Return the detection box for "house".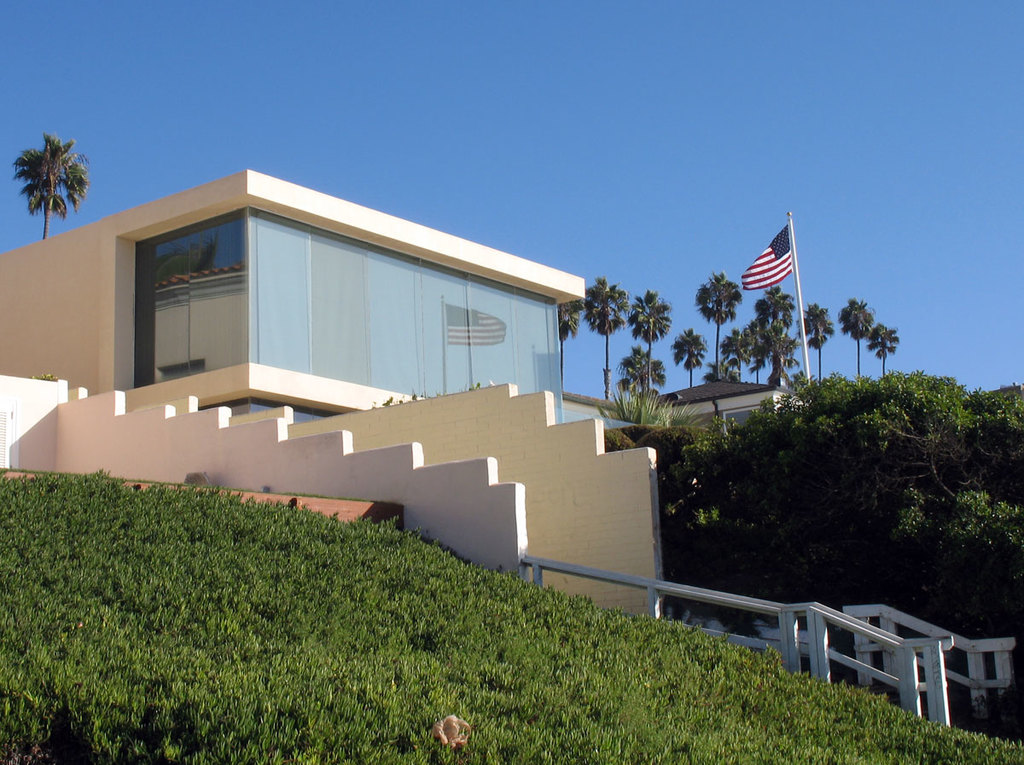
x1=659, y1=377, x2=805, y2=443.
